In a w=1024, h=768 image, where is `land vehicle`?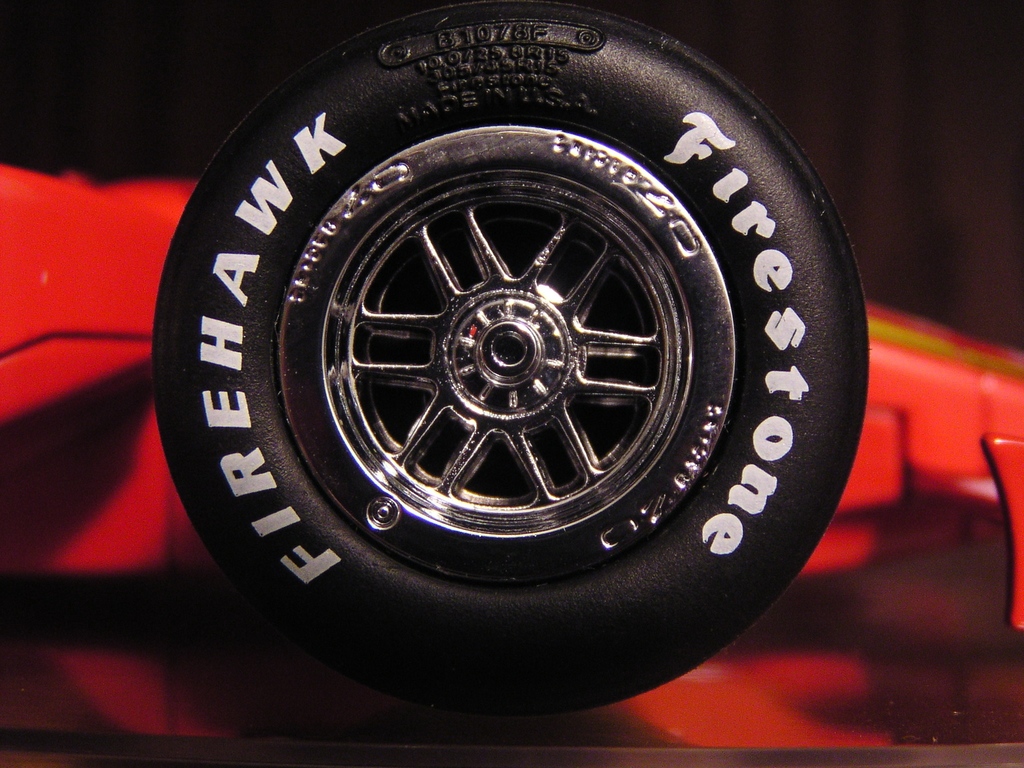
l=151, t=0, r=868, b=719.
